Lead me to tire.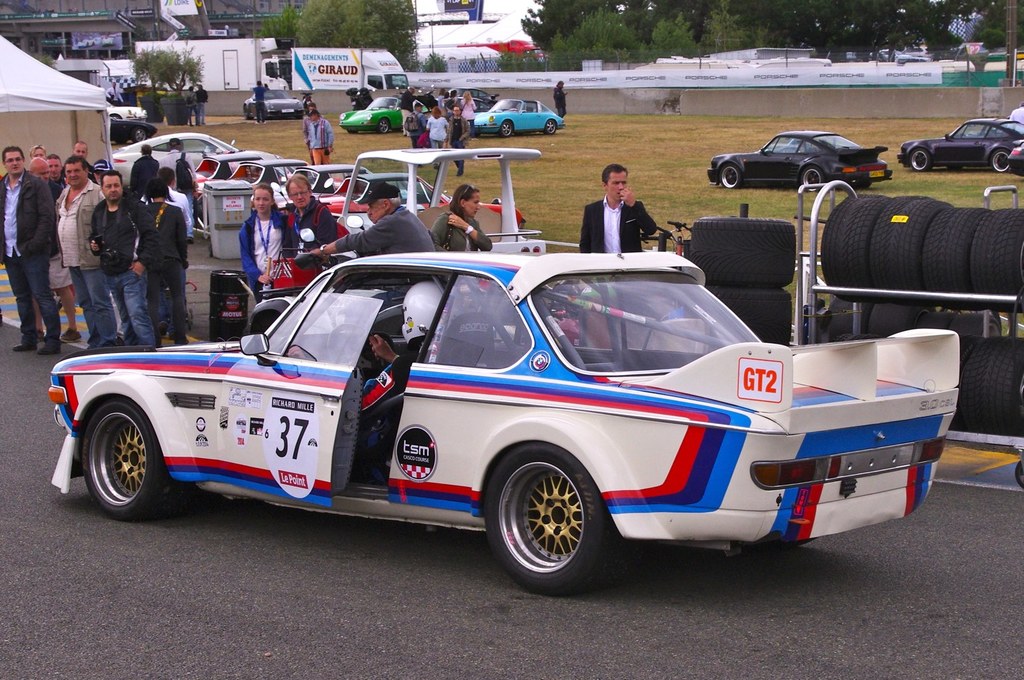
Lead to bbox(116, 136, 123, 146).
